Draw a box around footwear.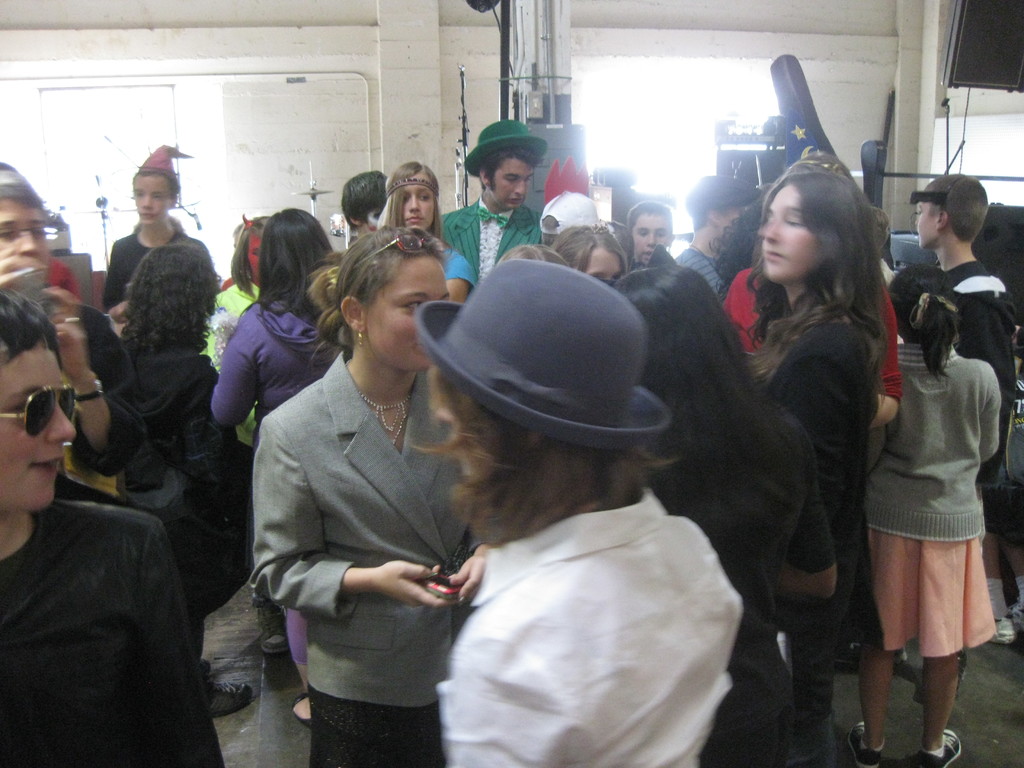
Rect(849, 718, 886, 767).
